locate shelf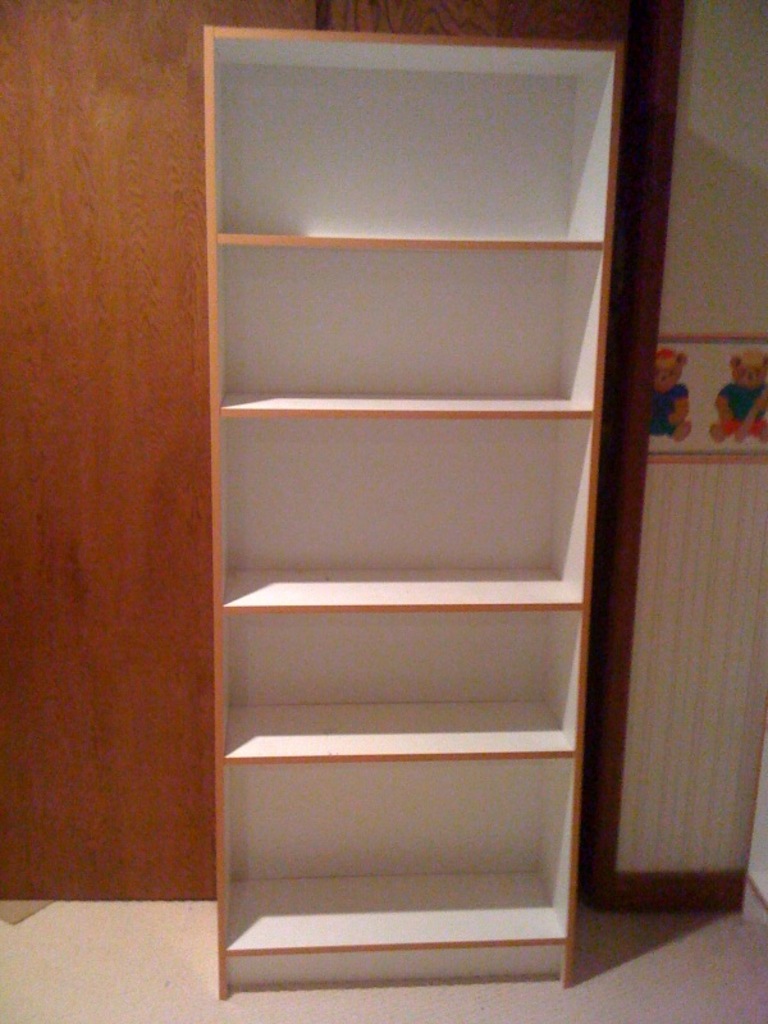
box=[180, 23, 646, 1012]
